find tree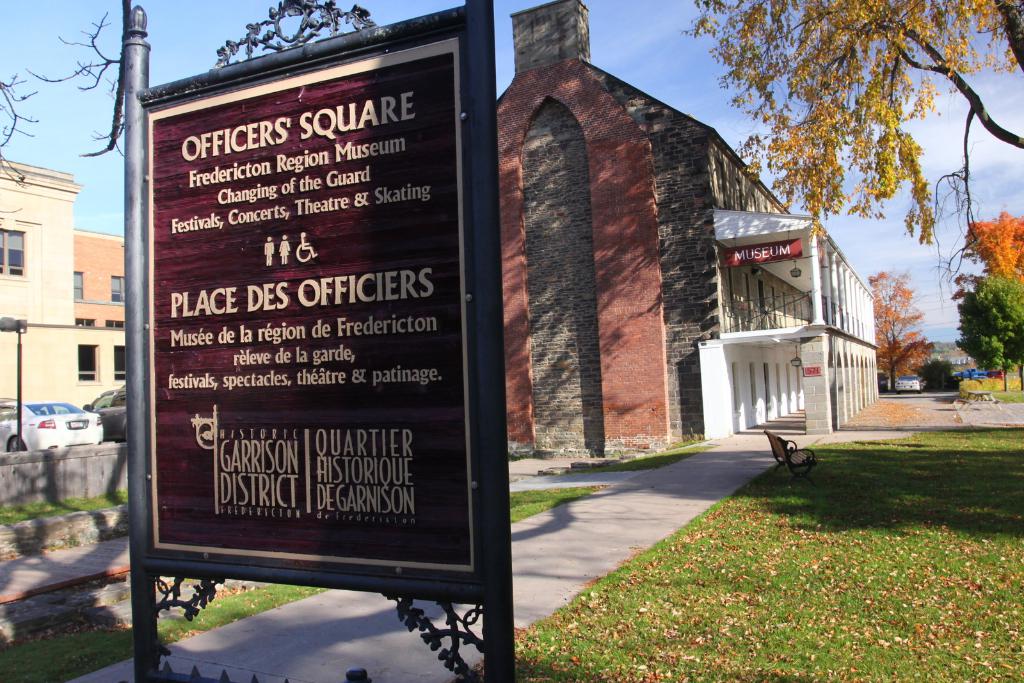
(947,273,1023,390)
